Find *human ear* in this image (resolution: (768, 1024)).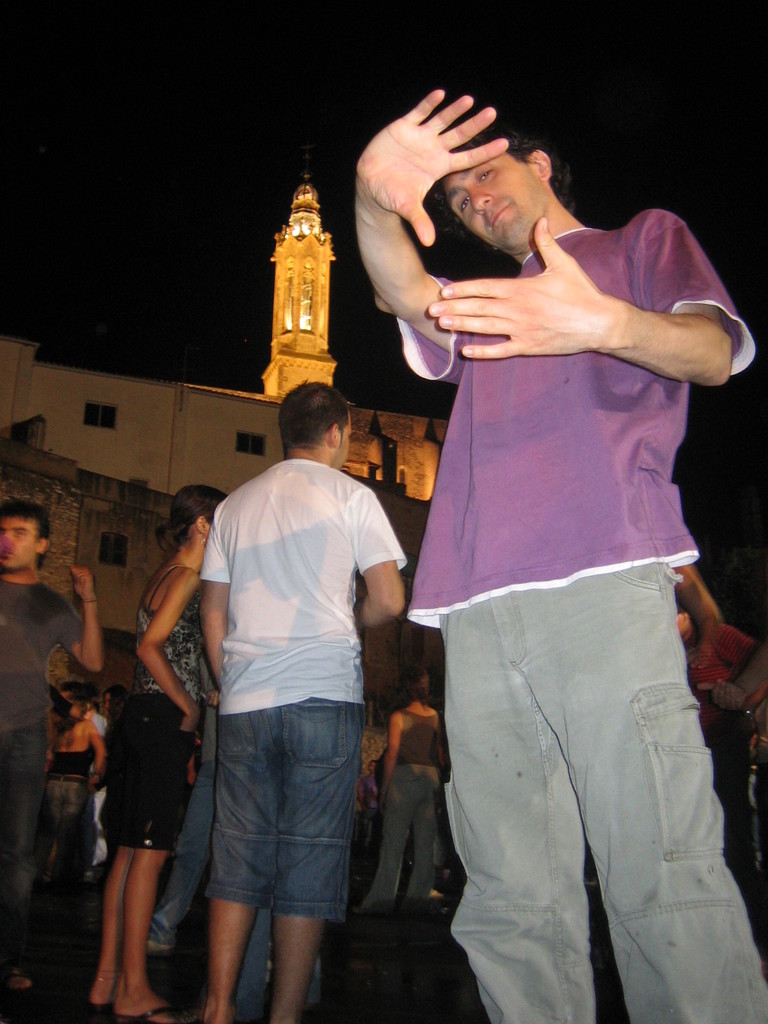
{"x1": 532, "y1": 149, "x2": 549, "y2": 179}.
